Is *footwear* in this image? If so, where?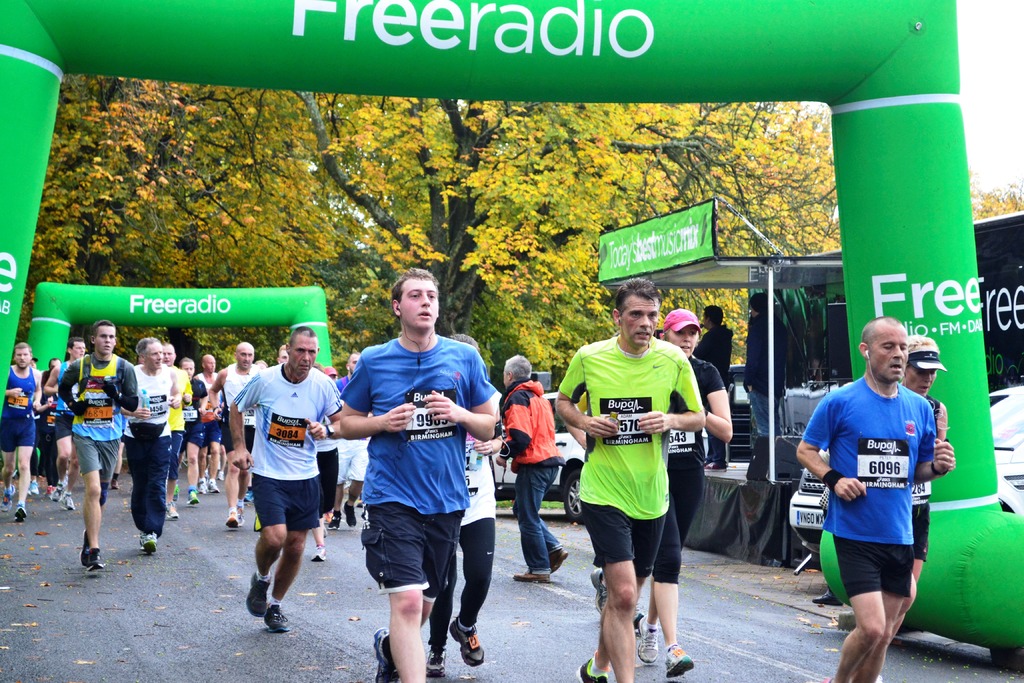
Yes, at left=163, top=502, right=179, bottom=519.
